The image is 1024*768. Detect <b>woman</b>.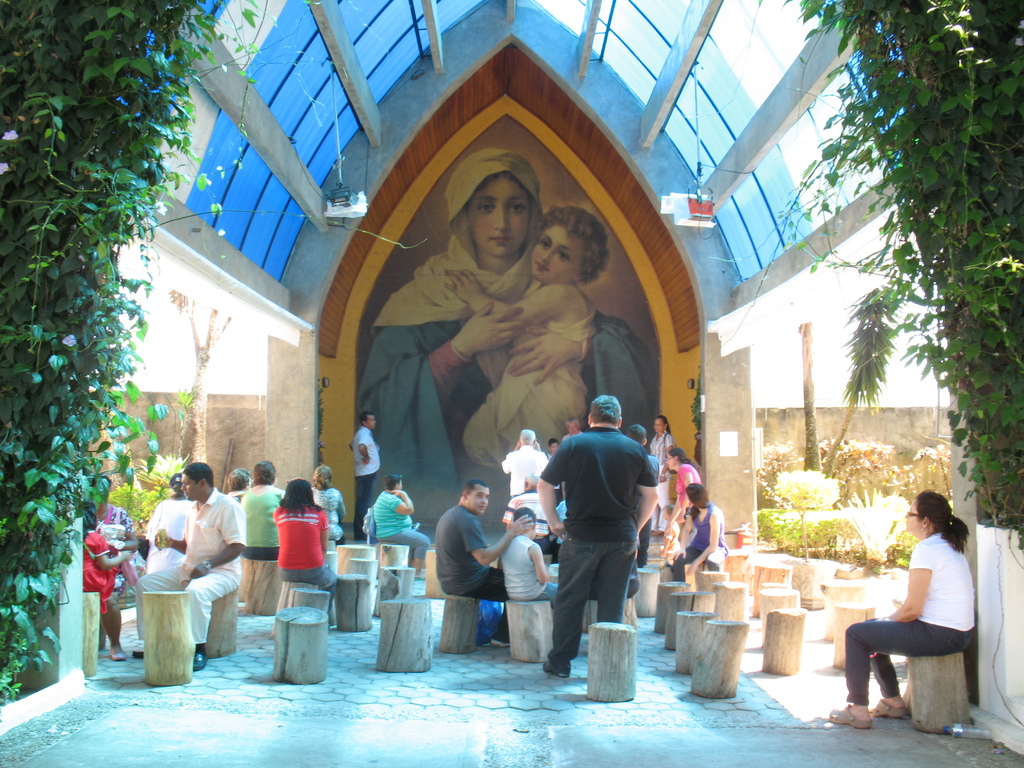
Detection: BBox(661, 446, 702, 544).
